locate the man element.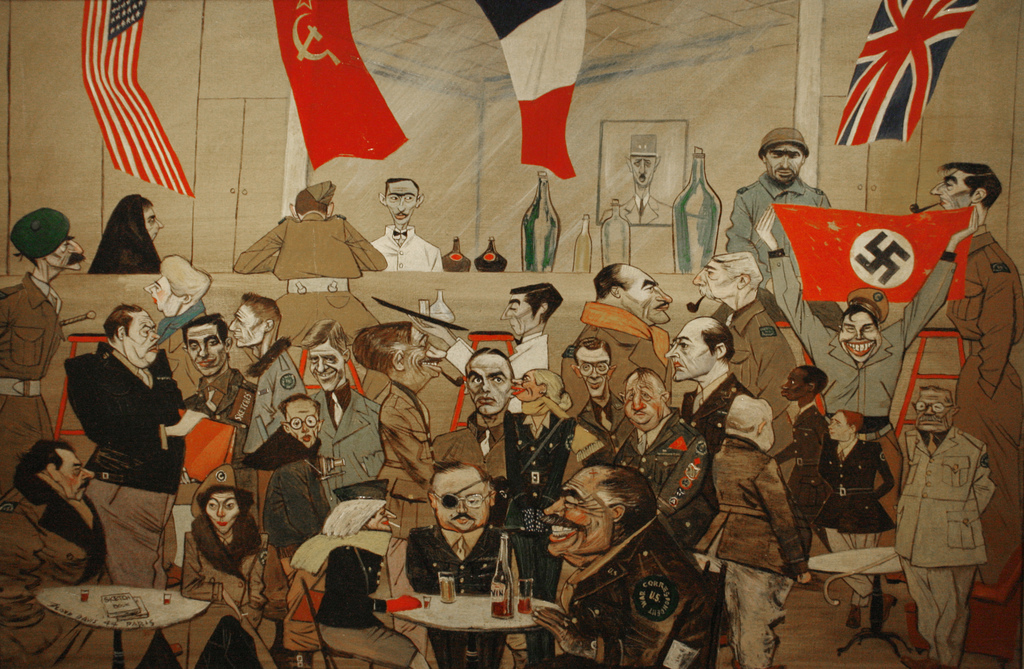
Element bbox: 59, 288, 186, 557.
